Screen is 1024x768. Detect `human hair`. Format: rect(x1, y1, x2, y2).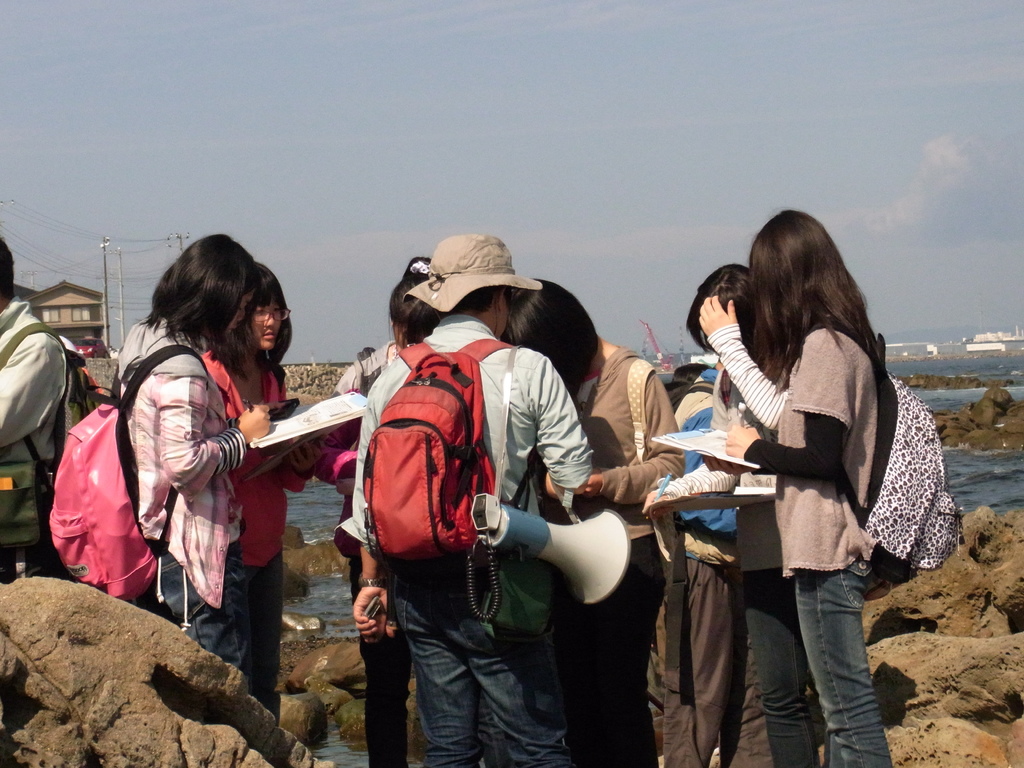
rect(497, 278, 597, 403).
